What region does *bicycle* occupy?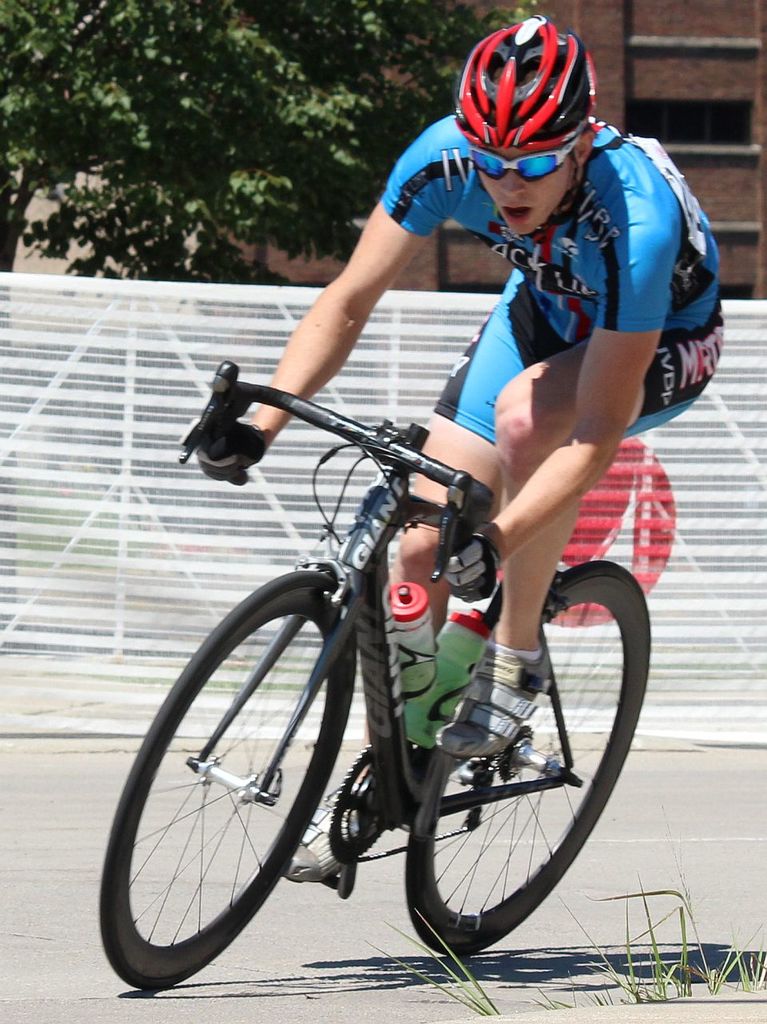
Rect(103, 338, 686, 995).
